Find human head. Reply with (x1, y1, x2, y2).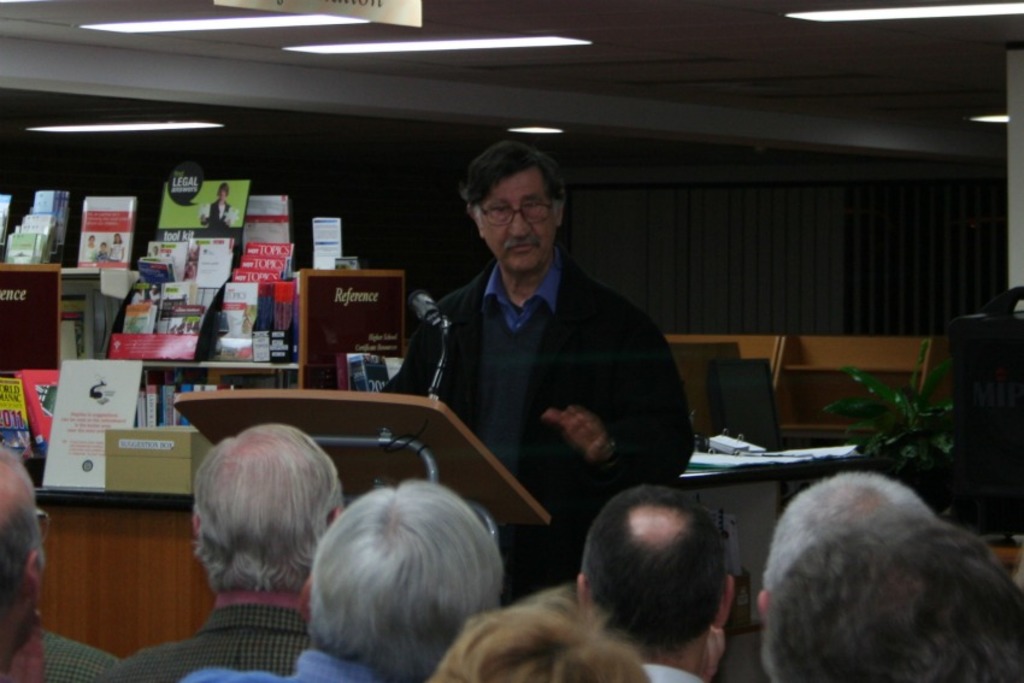
(214, 184, 229, 202).
